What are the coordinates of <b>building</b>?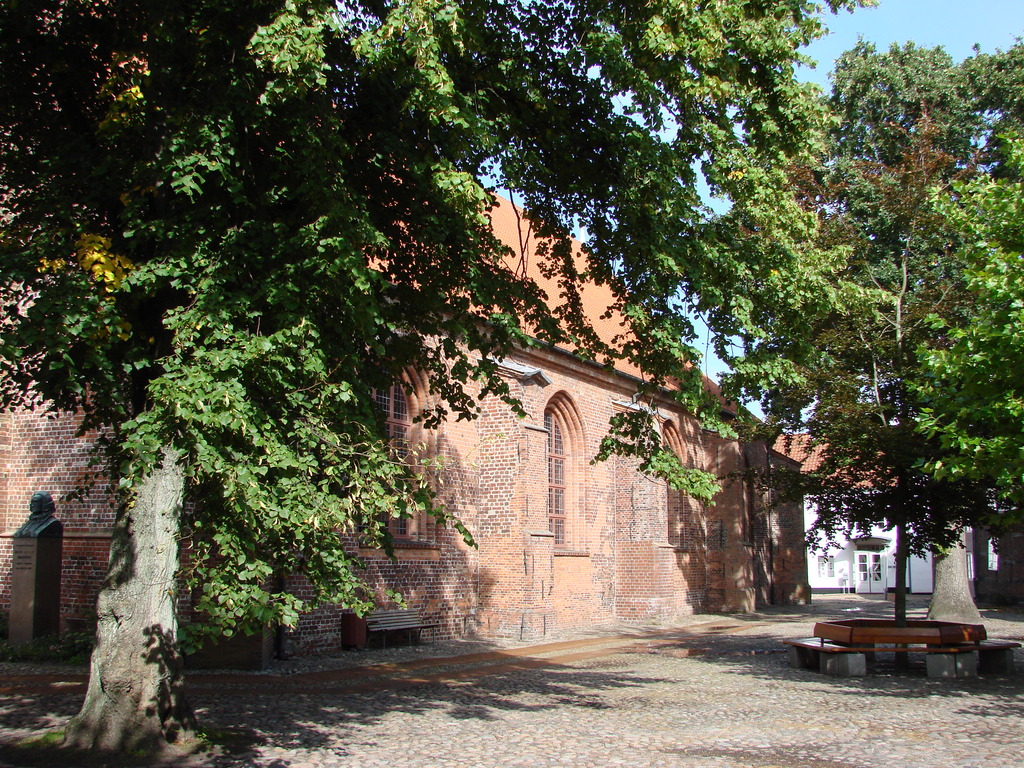
select_region(0, 4, 815, 673).
